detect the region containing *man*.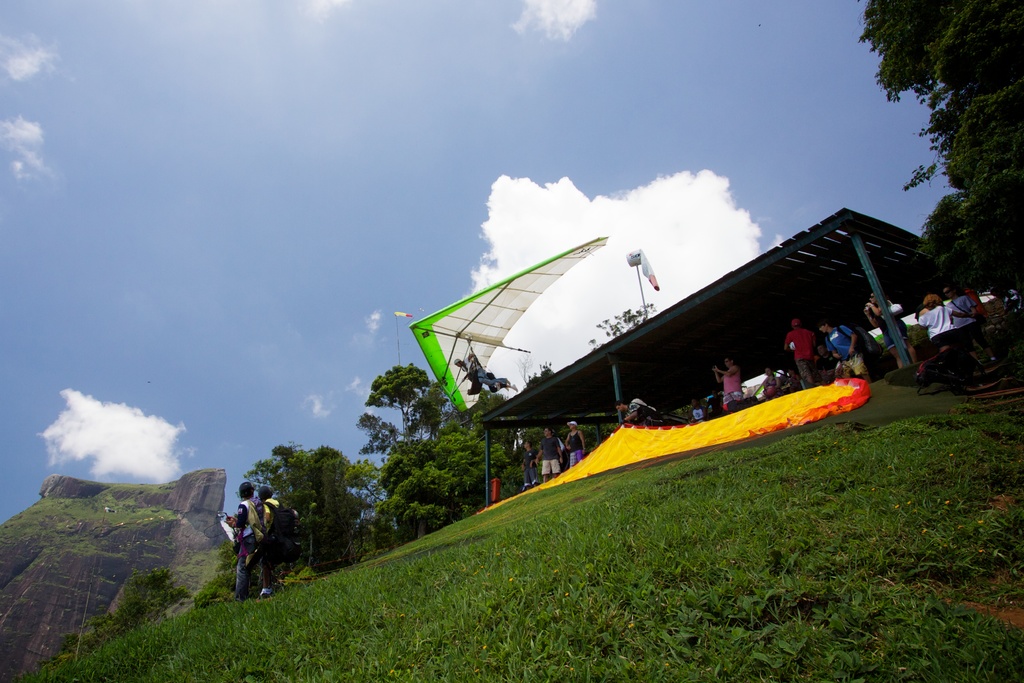
520,441,541,488.
